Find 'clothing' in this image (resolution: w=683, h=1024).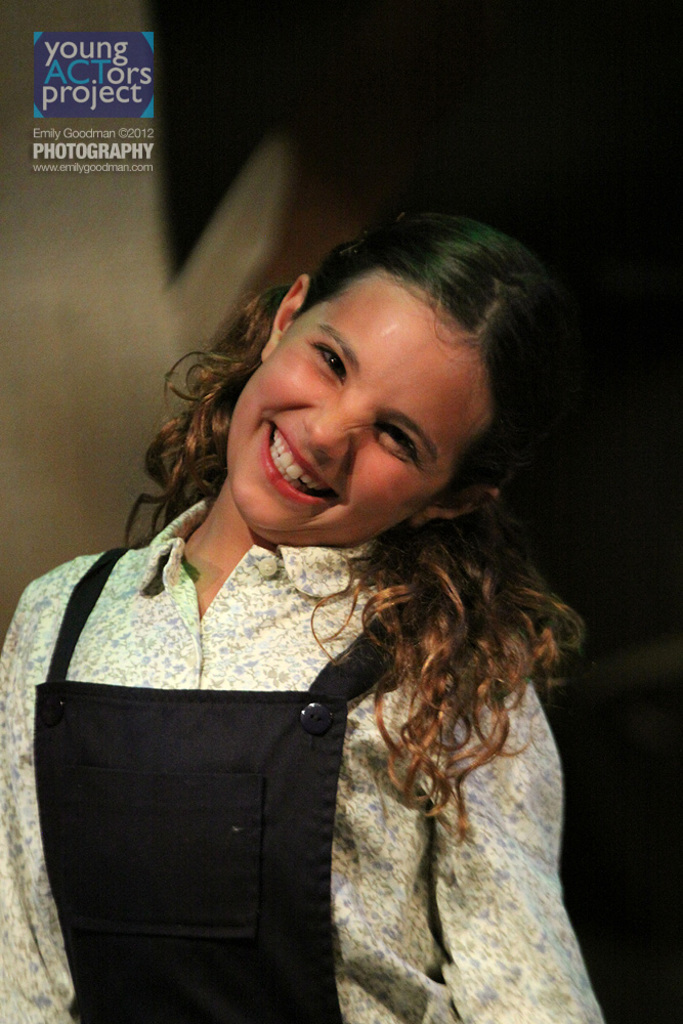
bbox(30, 414, 571, 1010).
